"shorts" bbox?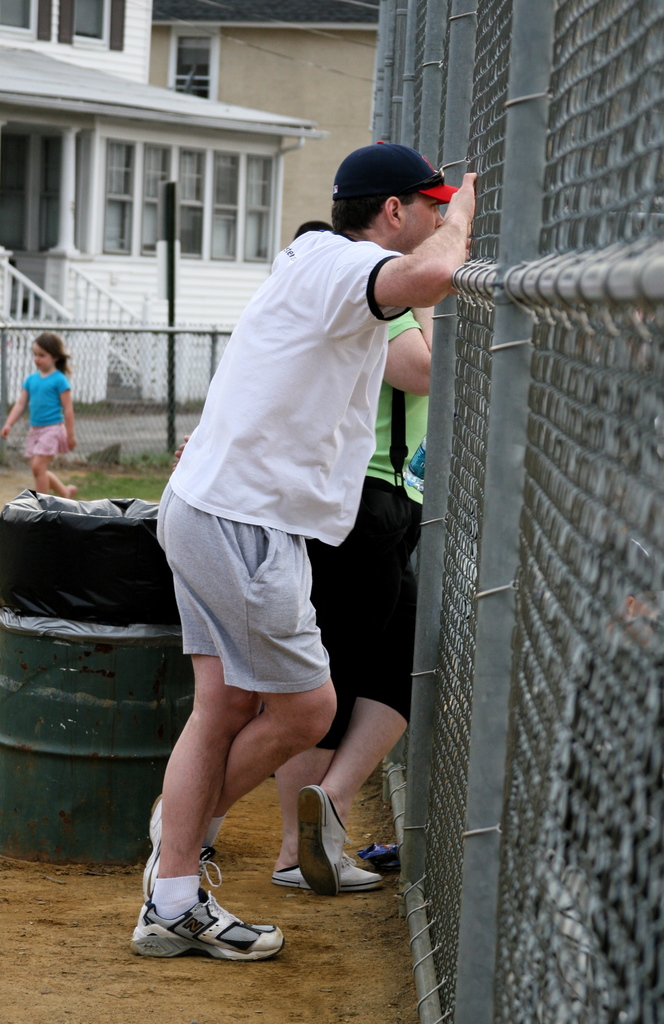
[left=154, top=488, right=331, bottom=697]
